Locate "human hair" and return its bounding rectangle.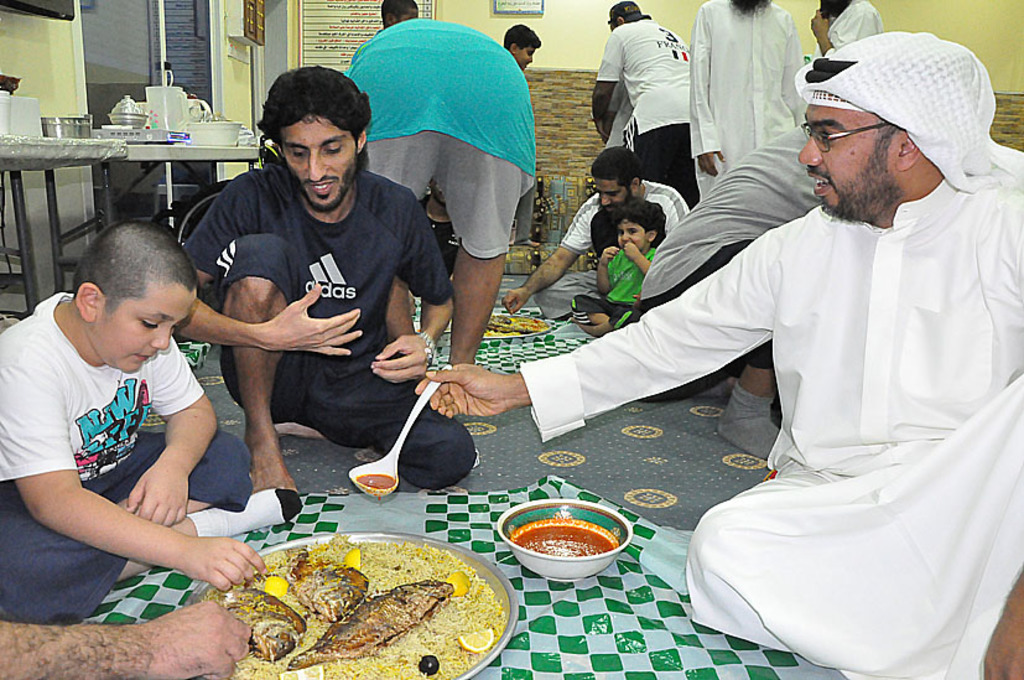
<box>71,225,196,316</box>.
